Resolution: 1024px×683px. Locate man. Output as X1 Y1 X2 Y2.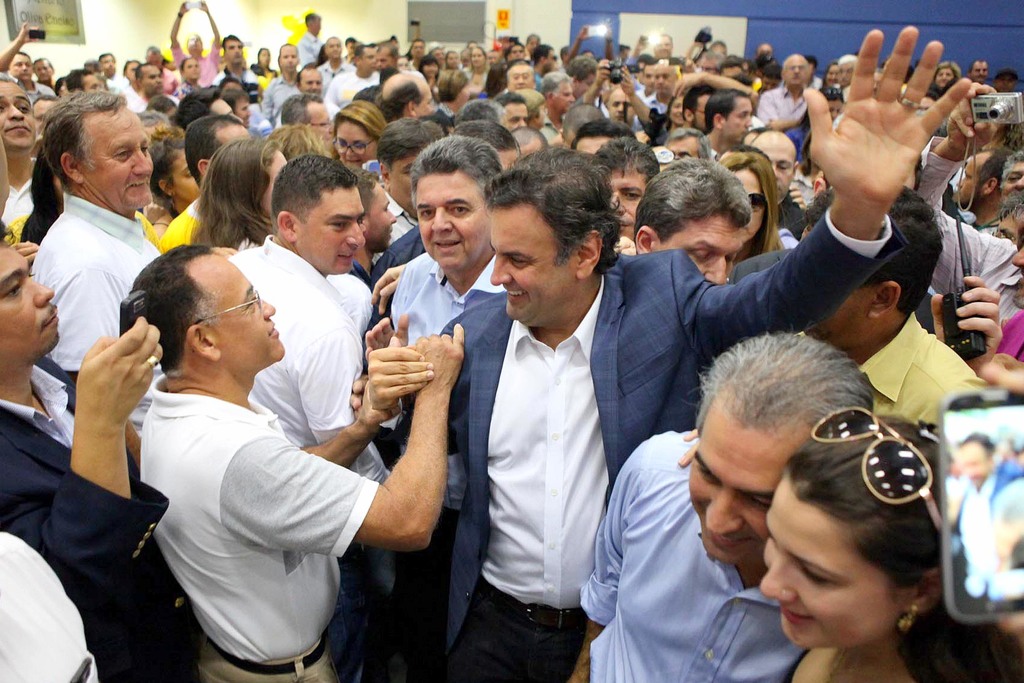
264 45 305 119.
